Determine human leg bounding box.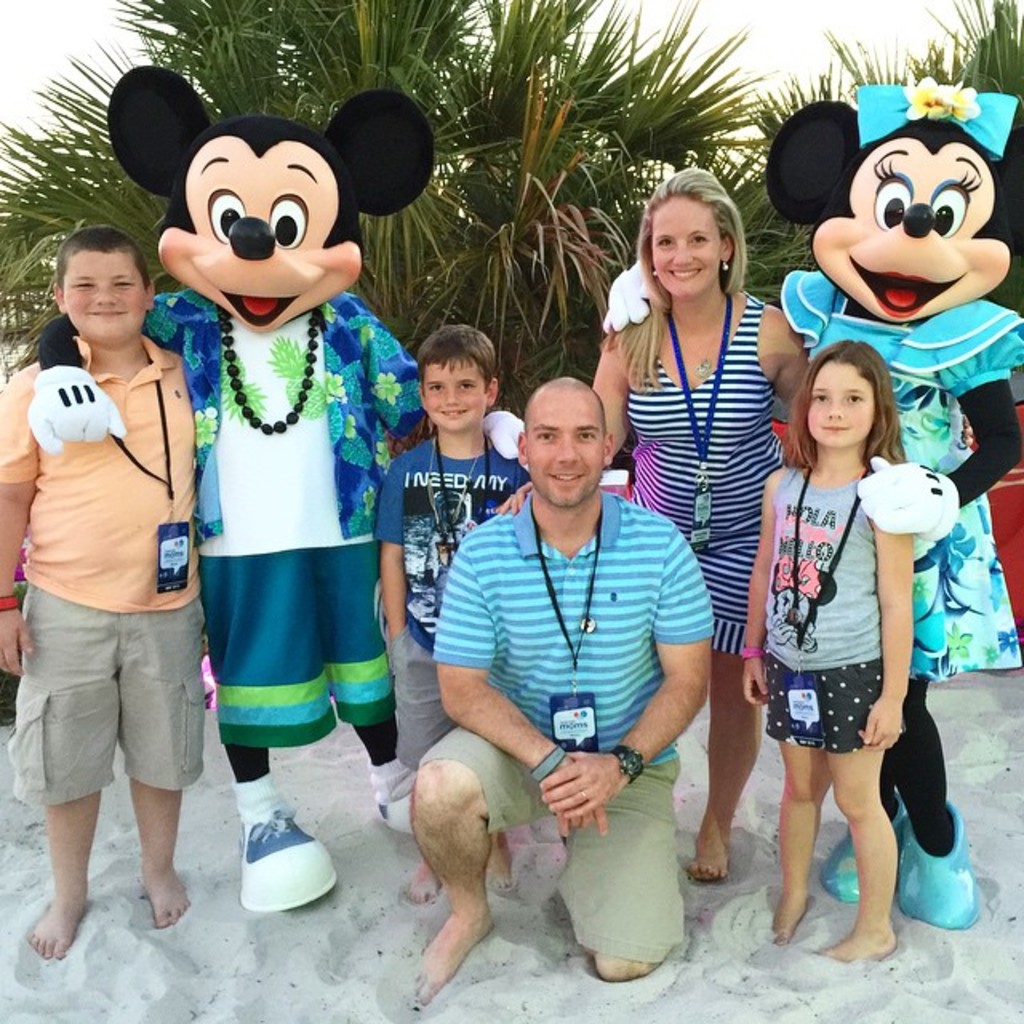
Determined: crop(32, 795, 90, 963).
